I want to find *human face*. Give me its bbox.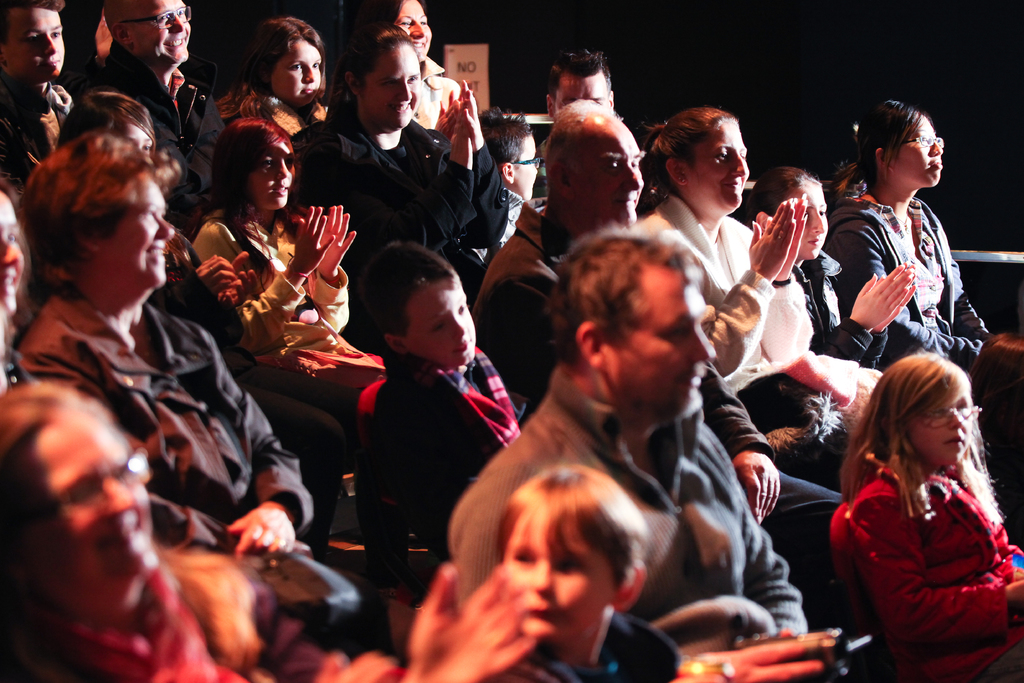
pyautogui.locateOnScreen(8, 7, 67, 79).
